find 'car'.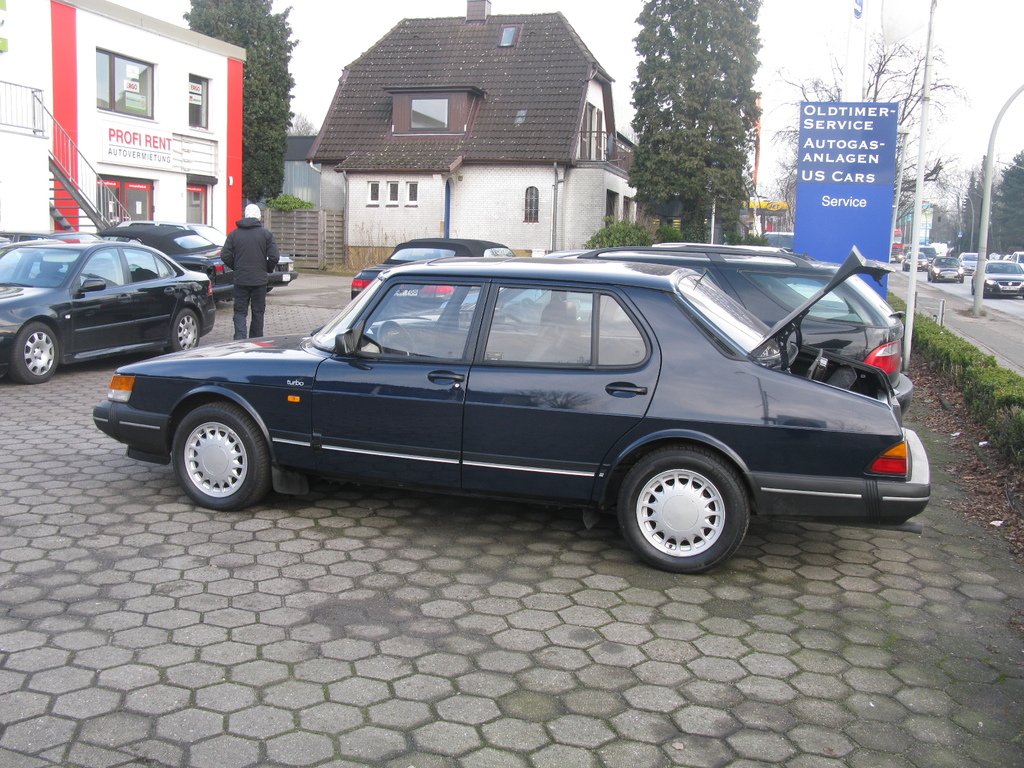
crop(350, 237, 509, 312).
